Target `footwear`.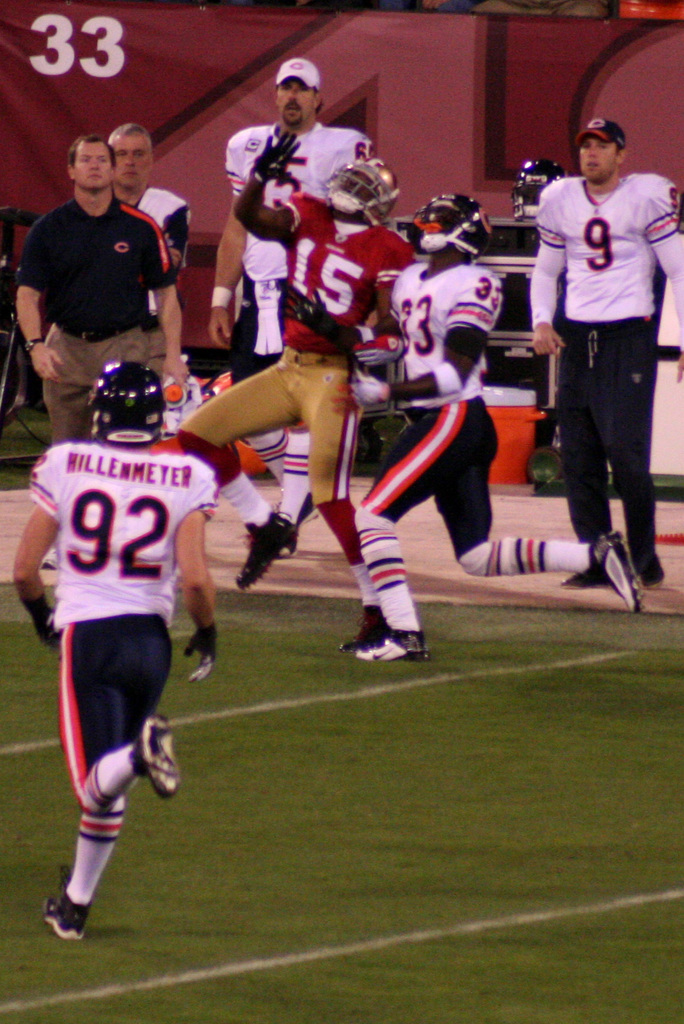
Target region: select_region(340, 612, 394, 652).
